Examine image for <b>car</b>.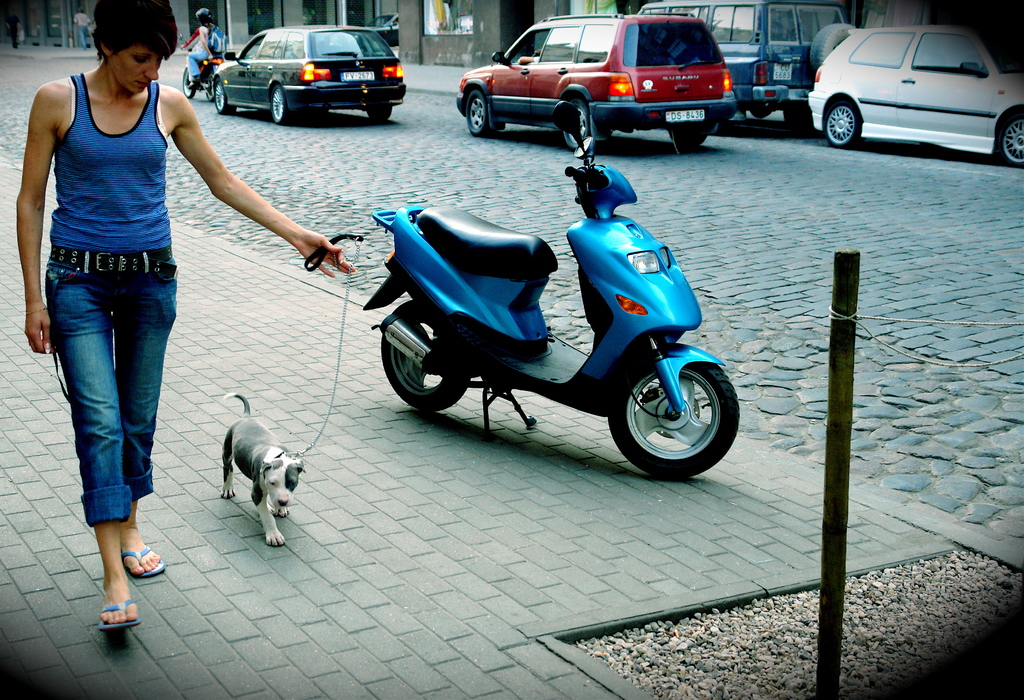
Examination result: pyautogui.locateOnScreen(366, 12, 399, 48).
